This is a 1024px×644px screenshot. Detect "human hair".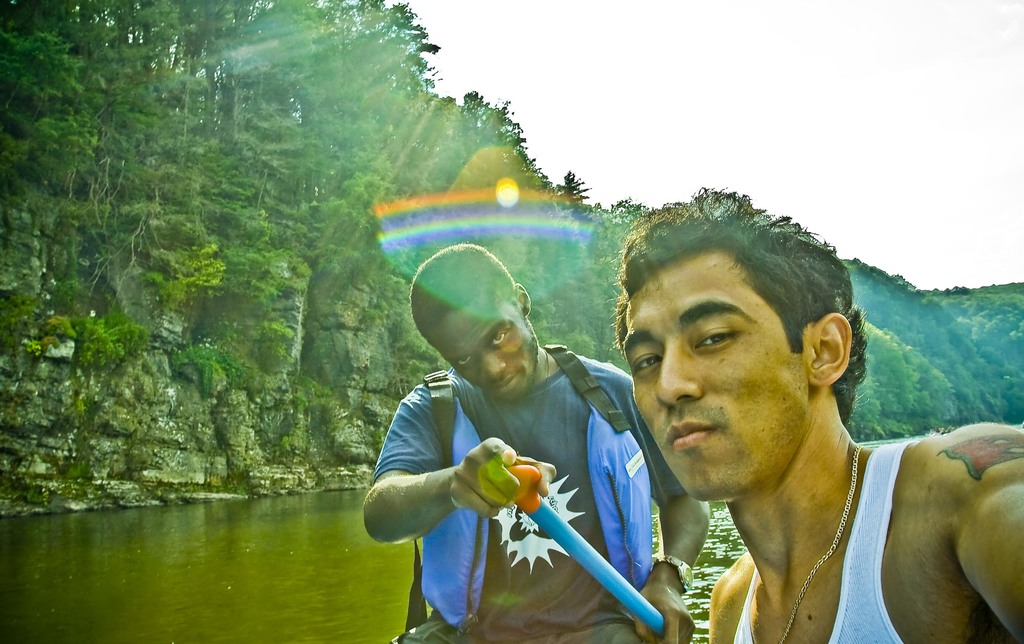
select_region(623, 204, 857, 424).
